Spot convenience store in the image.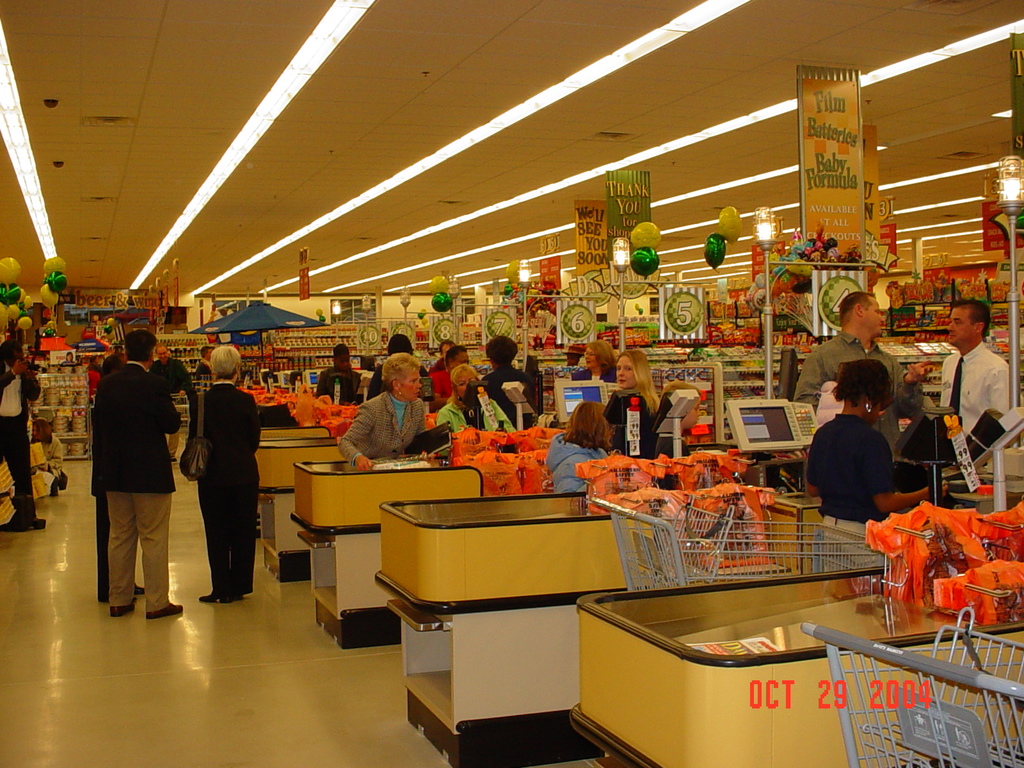
convenience store found at left=20, top=0, right=1023, bottom=766.
